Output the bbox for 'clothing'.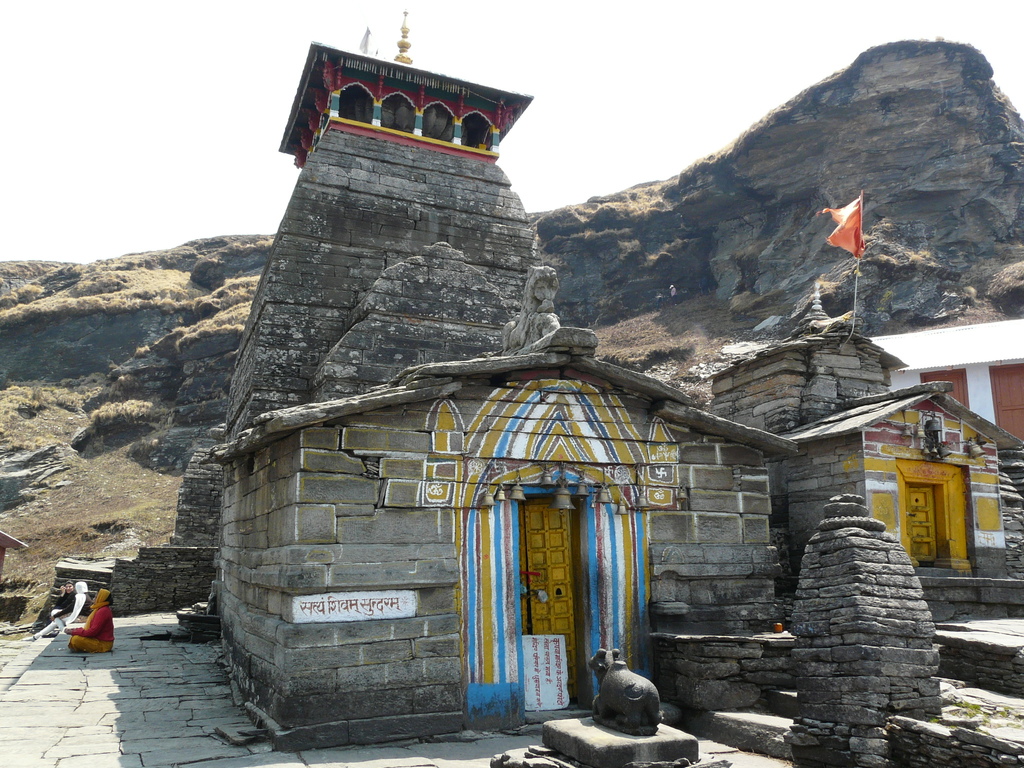
<bbox>67, 604, 111, 653</bbox>.
